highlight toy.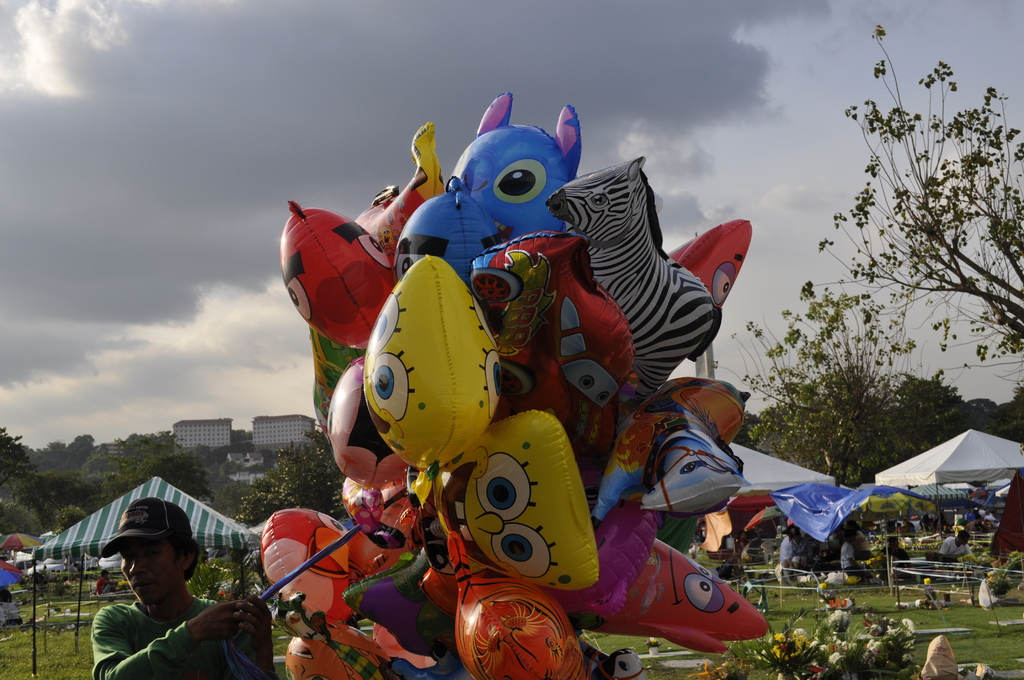
Highlighted region: <box>360,249,504,505</box>.
